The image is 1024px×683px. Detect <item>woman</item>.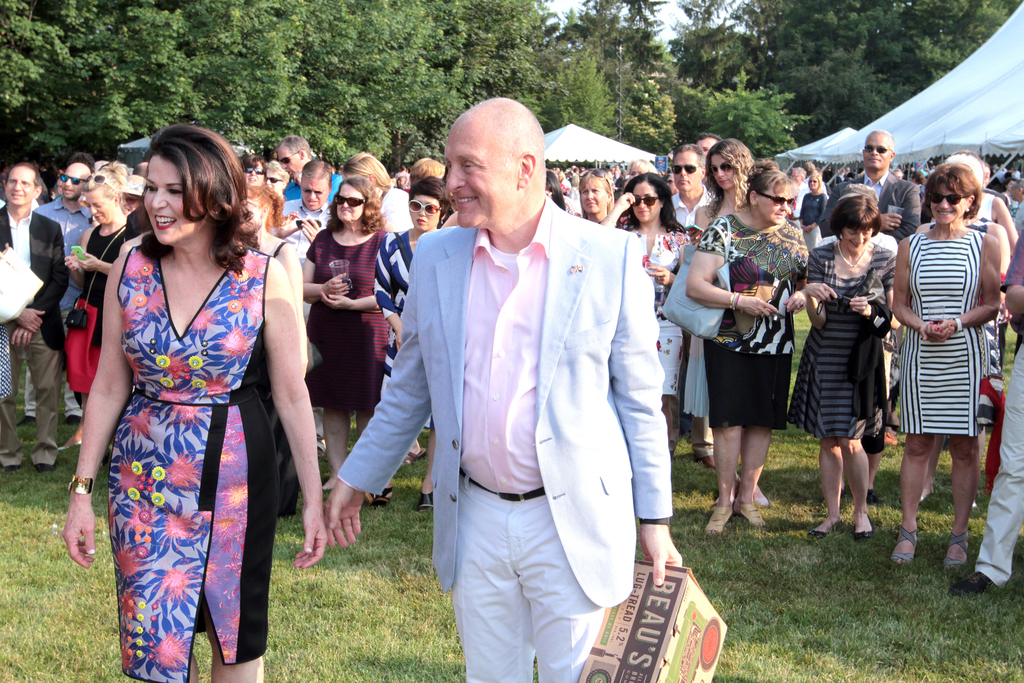
Detection: box=[789, 200, 895, 537].
